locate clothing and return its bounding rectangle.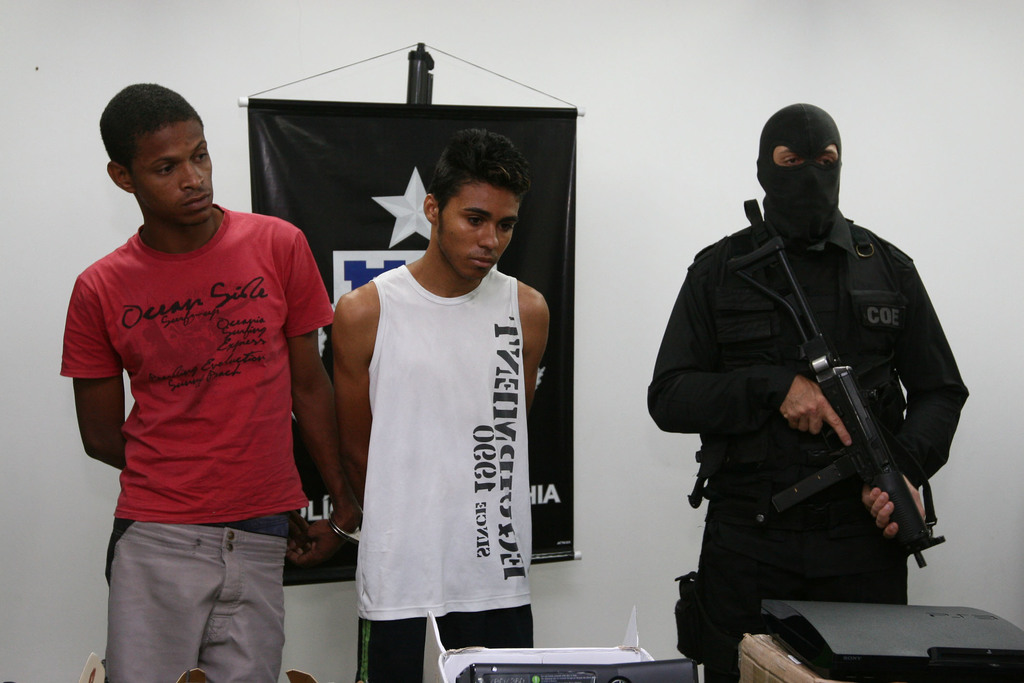
crop(634, 198, 970, 670).
